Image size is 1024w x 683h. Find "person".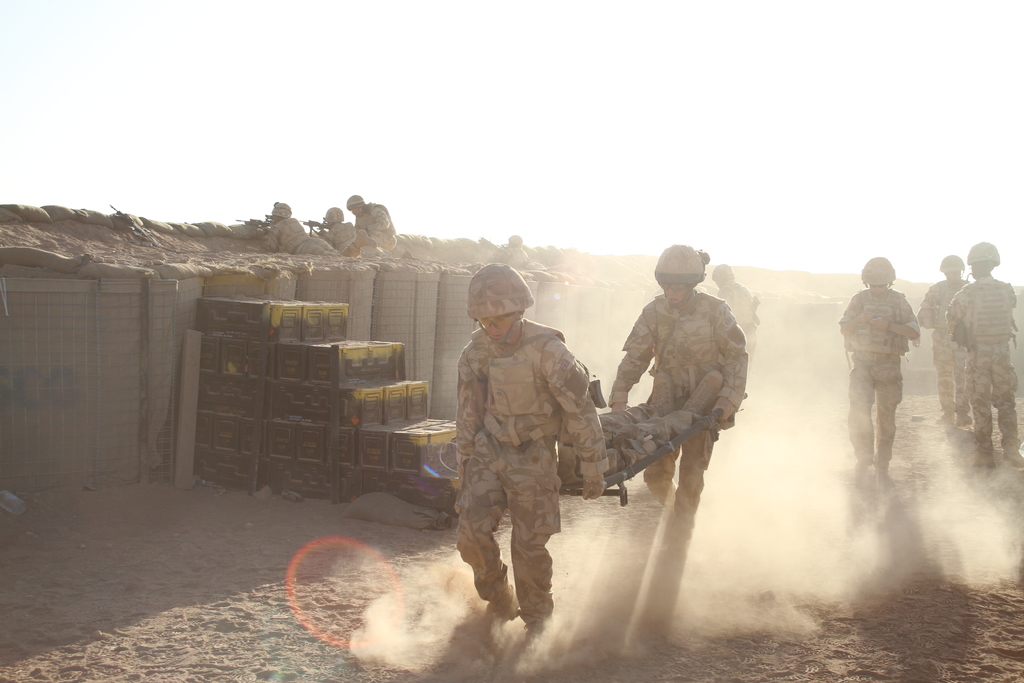
left=319, top=204, right=378, bottom=261.
